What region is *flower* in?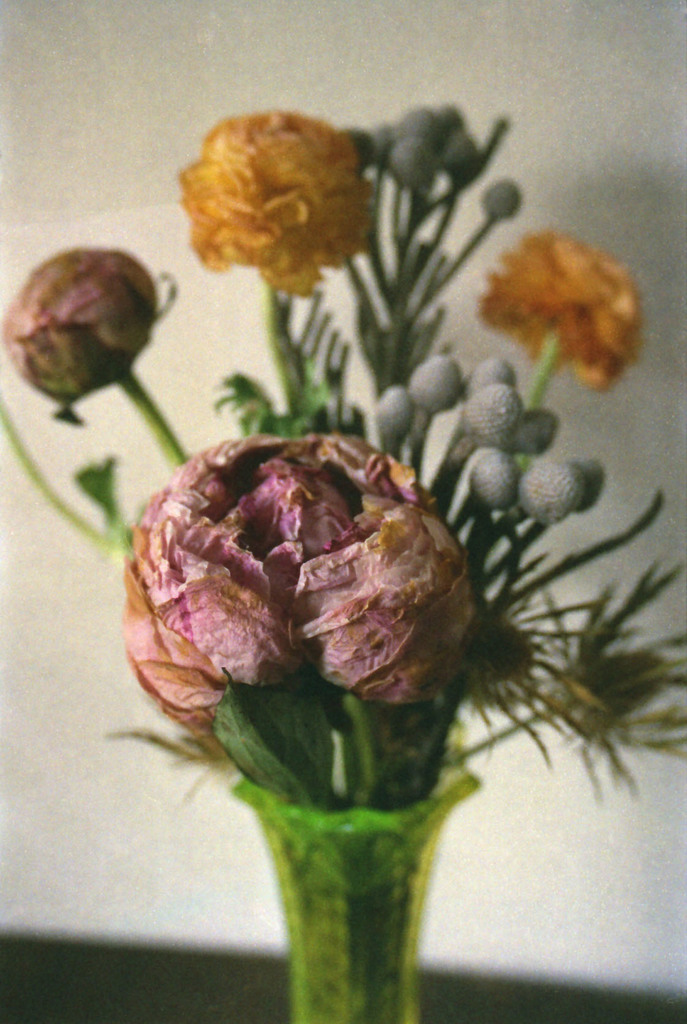
(left=0, top=246, right=160, bottom=407).
